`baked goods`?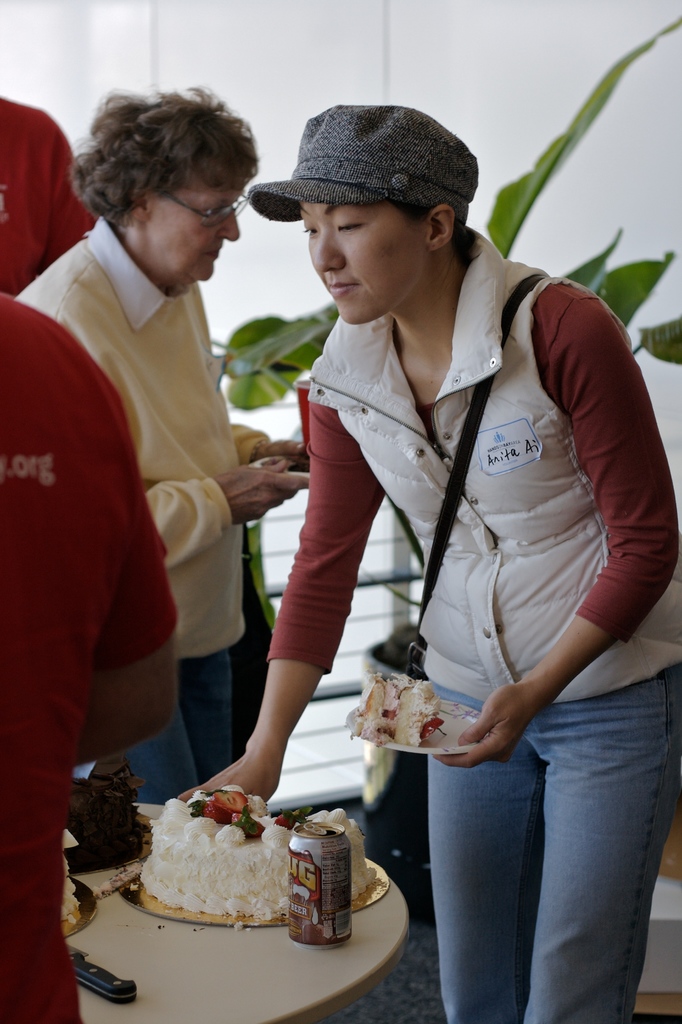
bbox=[280, 816, 363, 953]
